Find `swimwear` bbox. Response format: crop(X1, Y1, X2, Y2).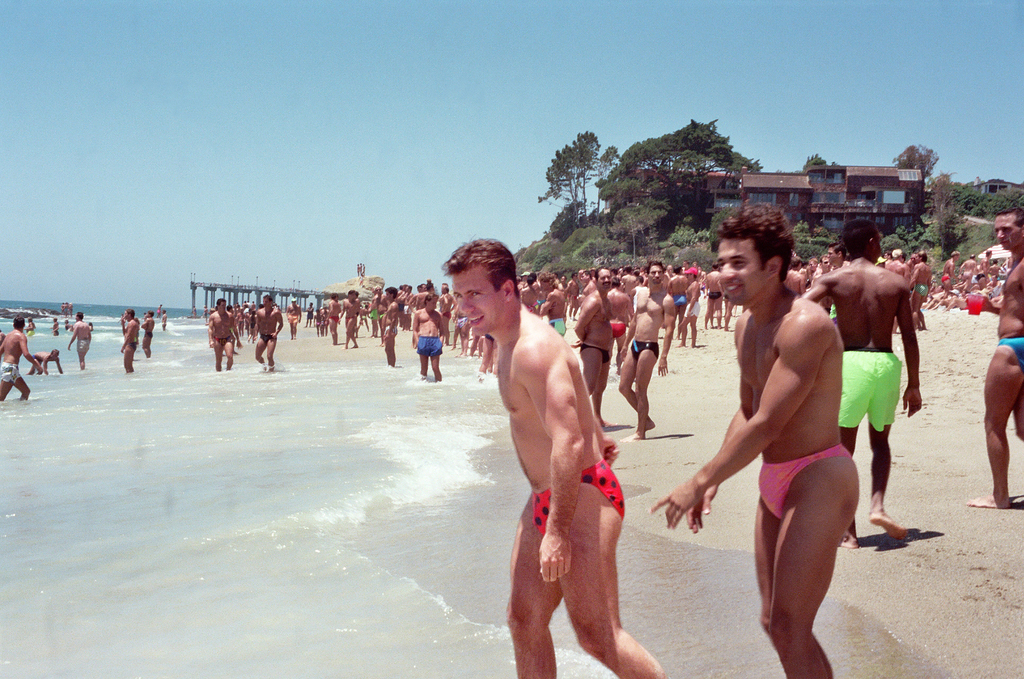
crop(706, 293, 724, 299).
